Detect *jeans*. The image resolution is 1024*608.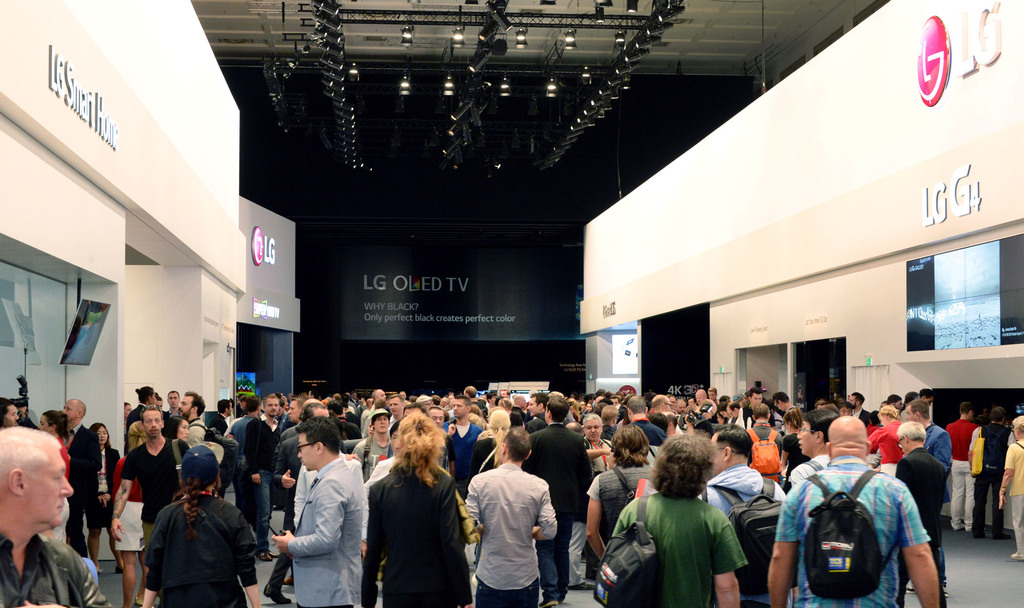
468 577 538 606.
